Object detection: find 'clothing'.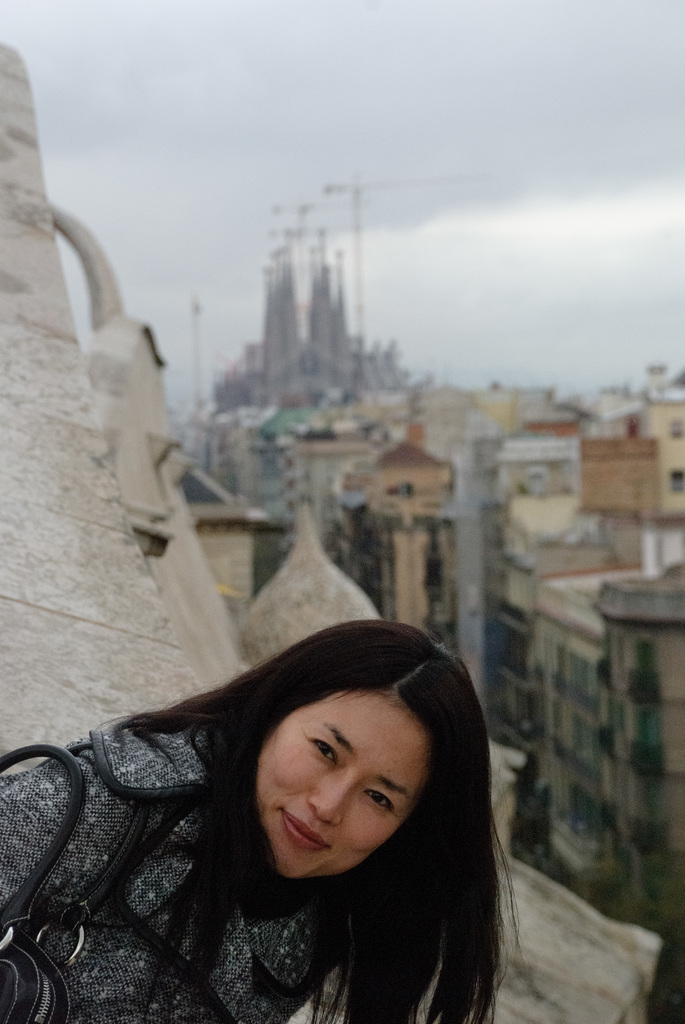
rect(12, 682, 526, 1014).
